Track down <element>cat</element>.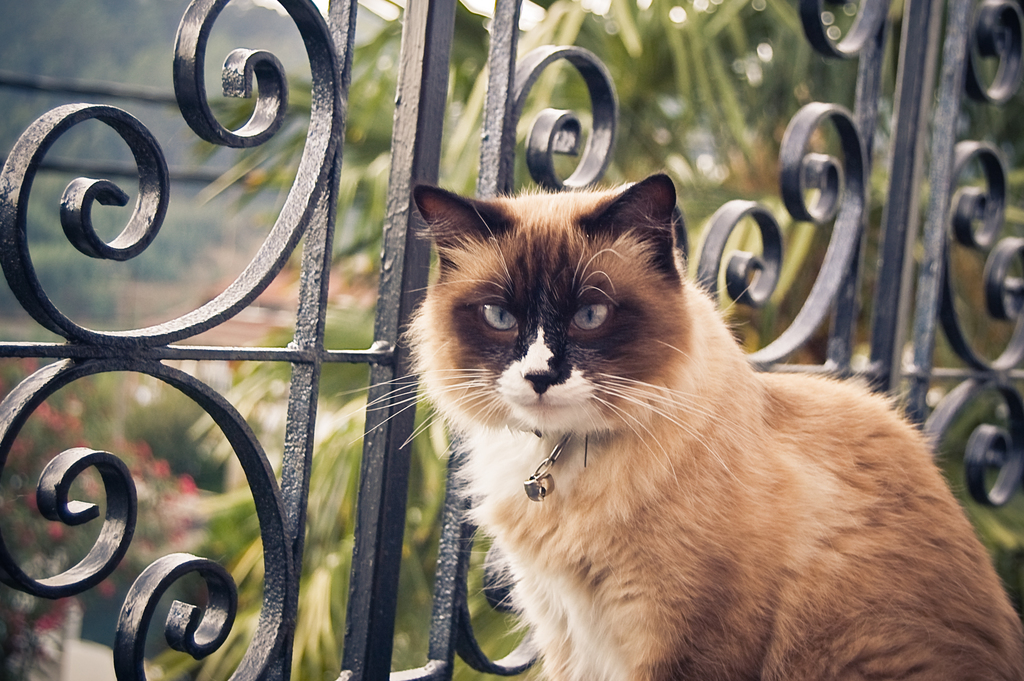
Tracked to box(335, 172, 1023, 679).
